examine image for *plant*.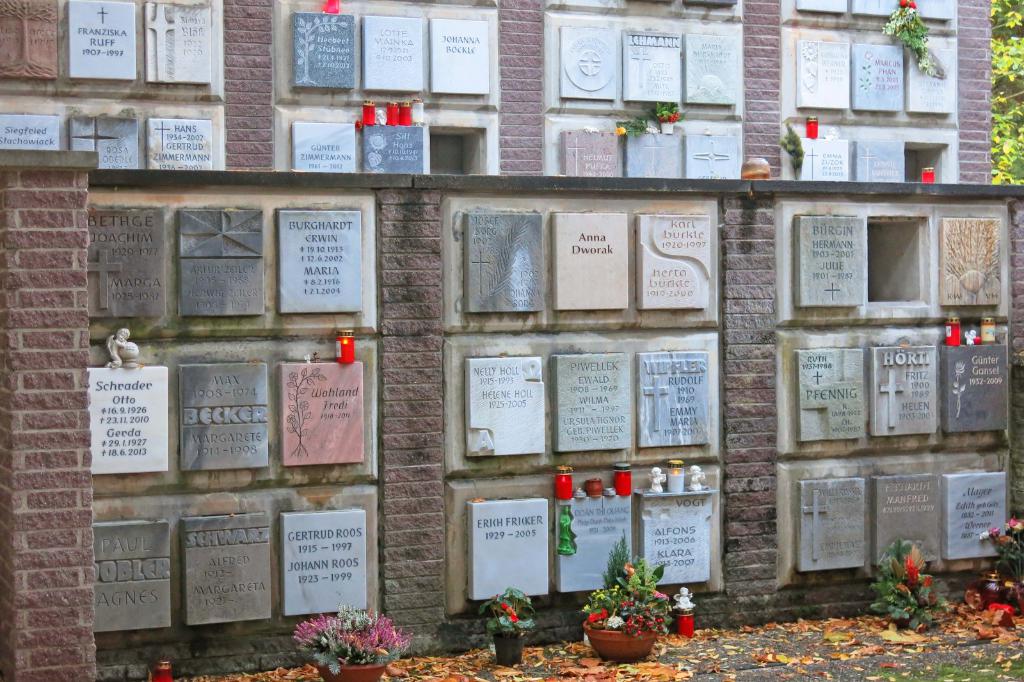
Examination result: (285, 367, 326, 459).
